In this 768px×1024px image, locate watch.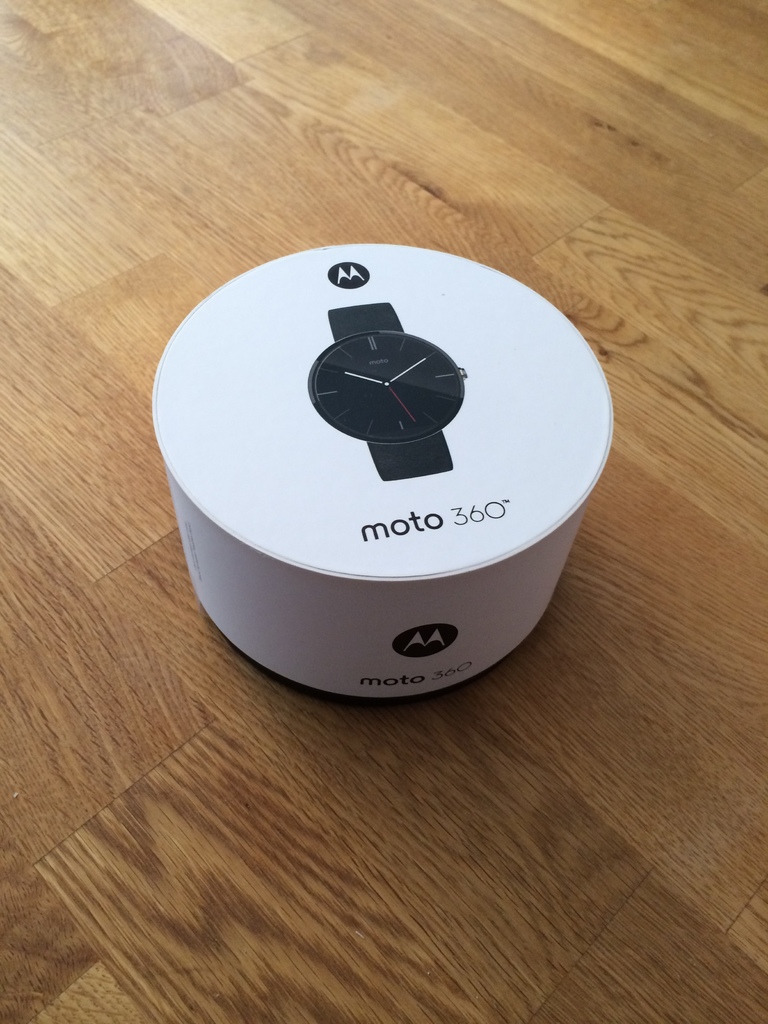
Bounding box: 307/296/465/484.
